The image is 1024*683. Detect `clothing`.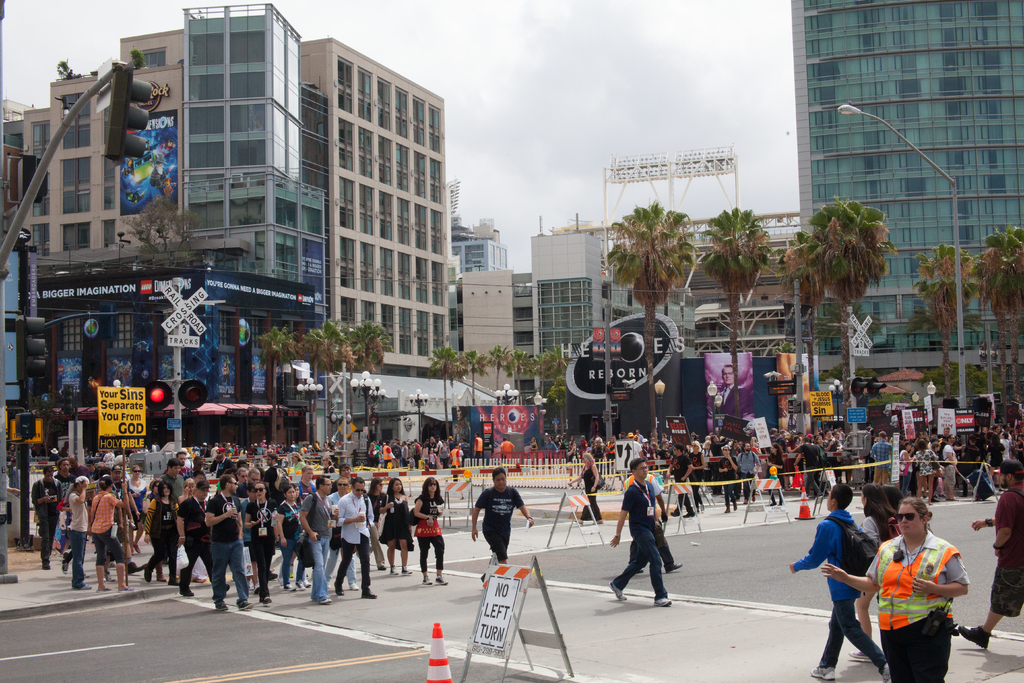
Detection: (left=151, top=500, right=179, bottom=579).
